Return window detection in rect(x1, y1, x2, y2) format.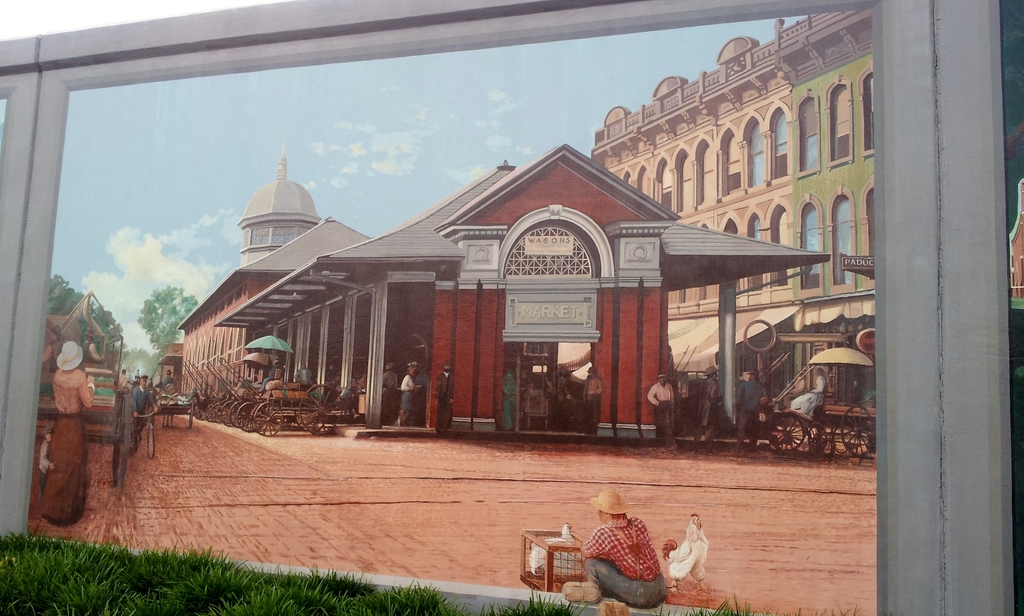
rect(721, 217, 742, 289).
